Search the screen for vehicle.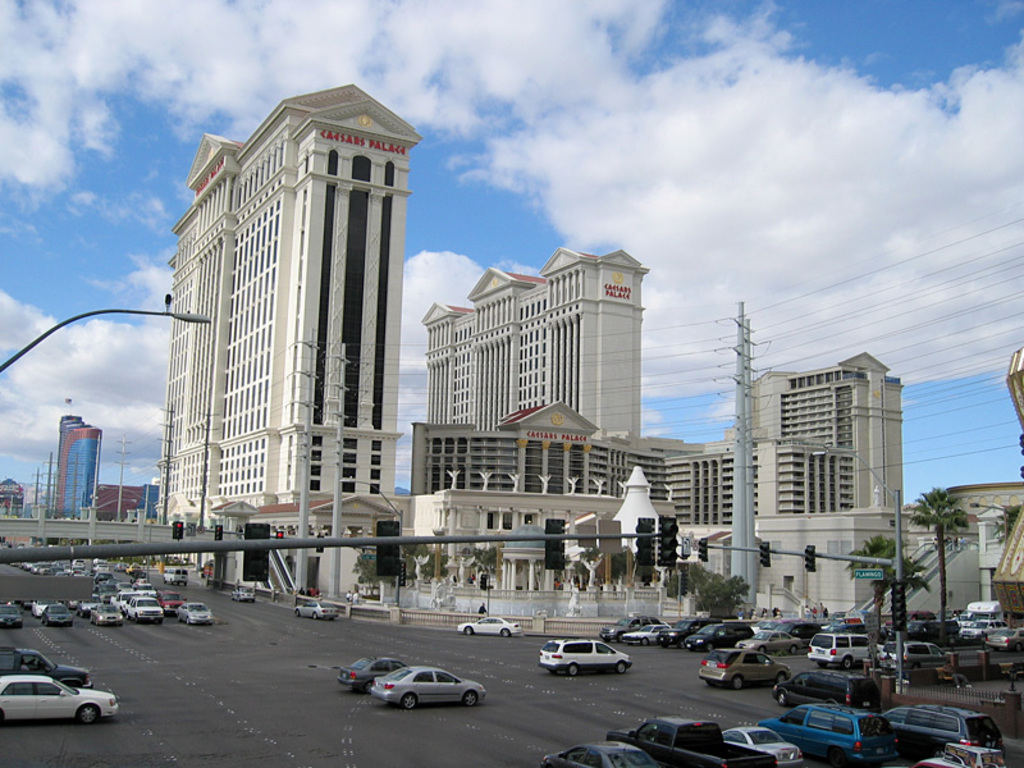
Found at detection(123, 593, 165, 622).
